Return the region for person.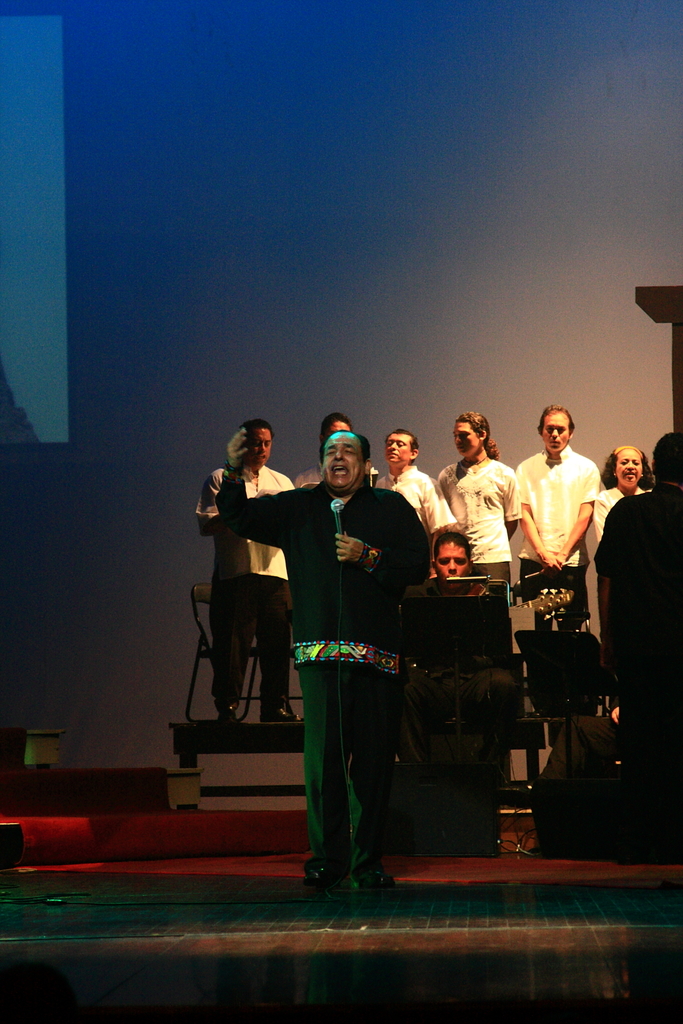
[left=432, top=528, right=469, bottom=579].
